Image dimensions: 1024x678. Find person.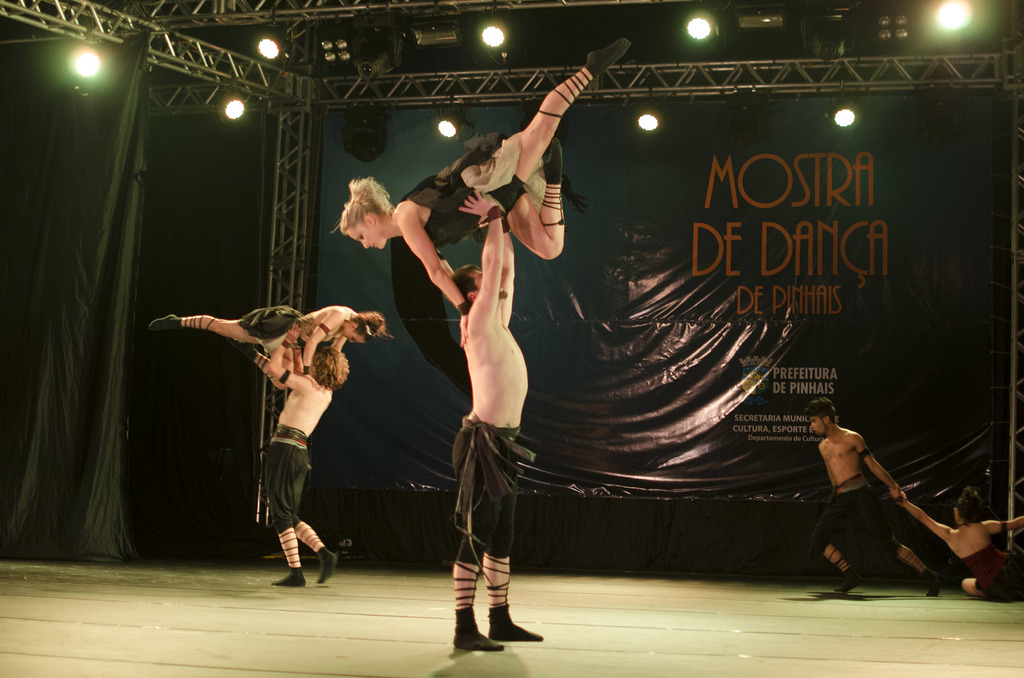
<region>450, 188, 548, 654</region>.
